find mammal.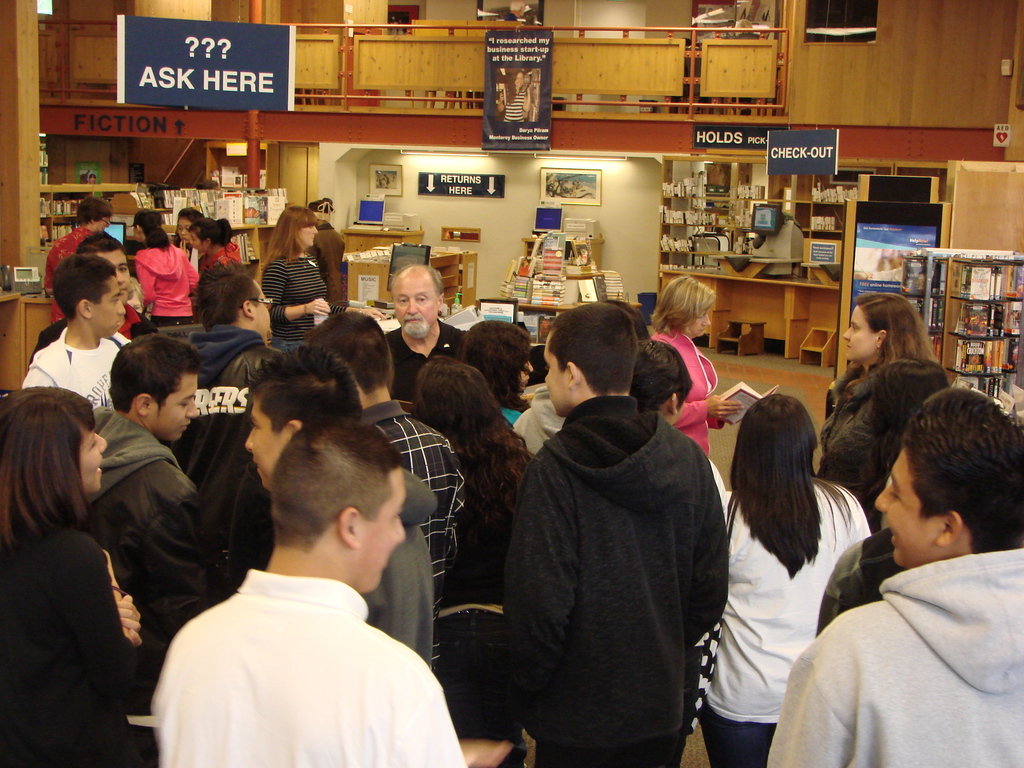
BBox(149, 419, 468, 767).
